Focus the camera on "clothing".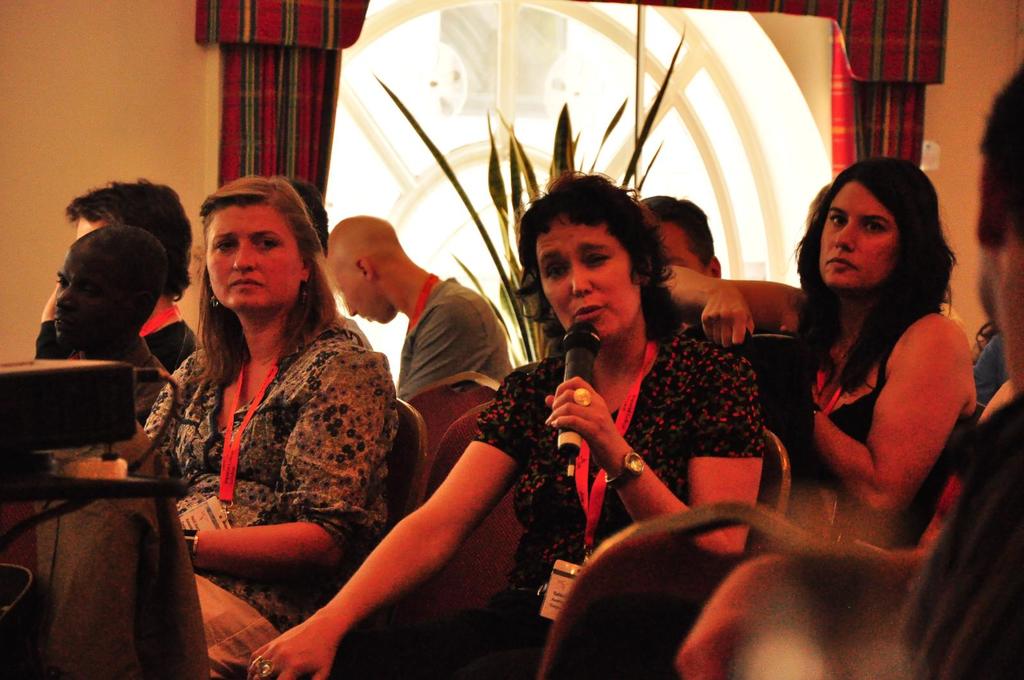
Focus region: (397, 287, 529, 403).
